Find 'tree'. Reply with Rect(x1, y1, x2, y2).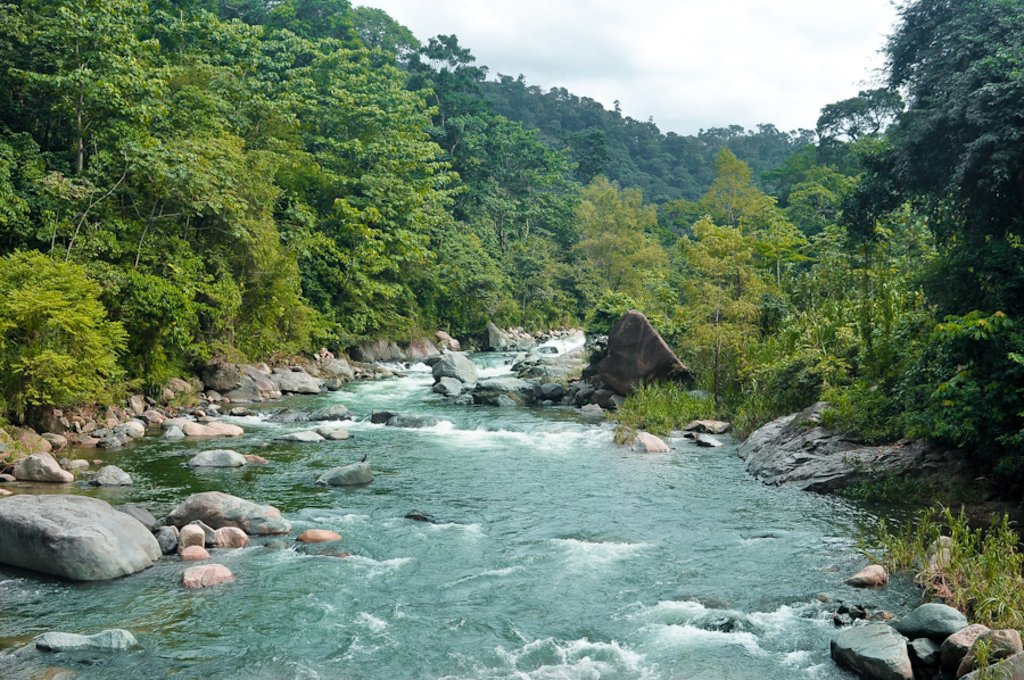
Rect(121, 0, 309, 165).
